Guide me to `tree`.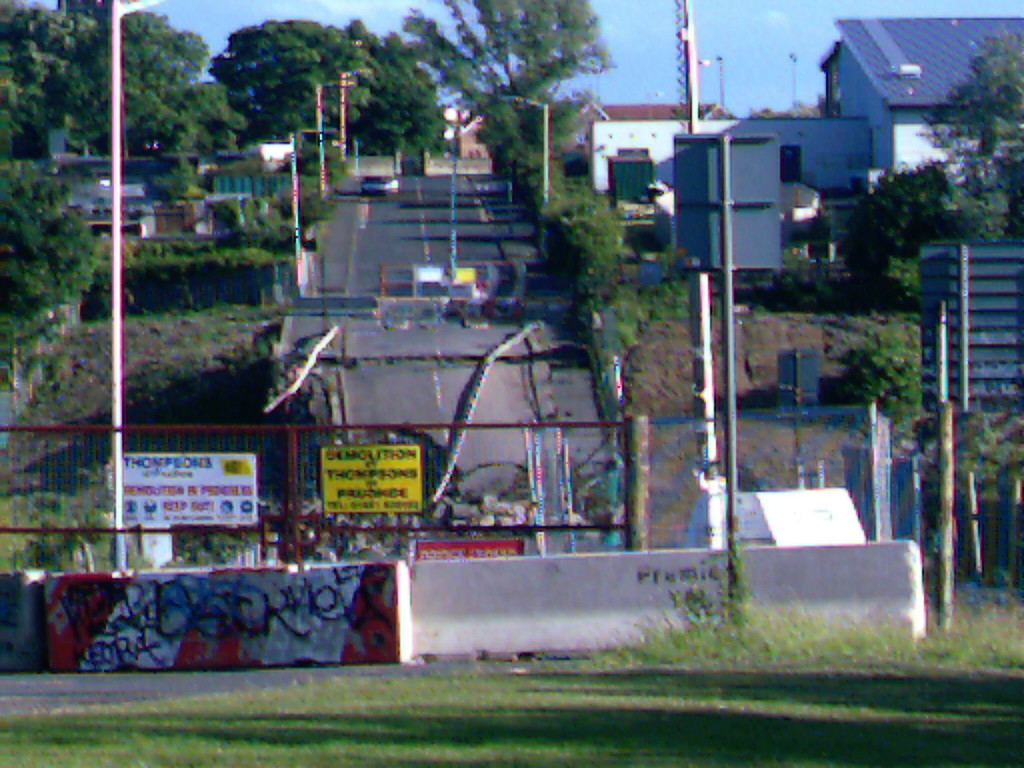
Guidance: <box>0,160,105,386</box>.
